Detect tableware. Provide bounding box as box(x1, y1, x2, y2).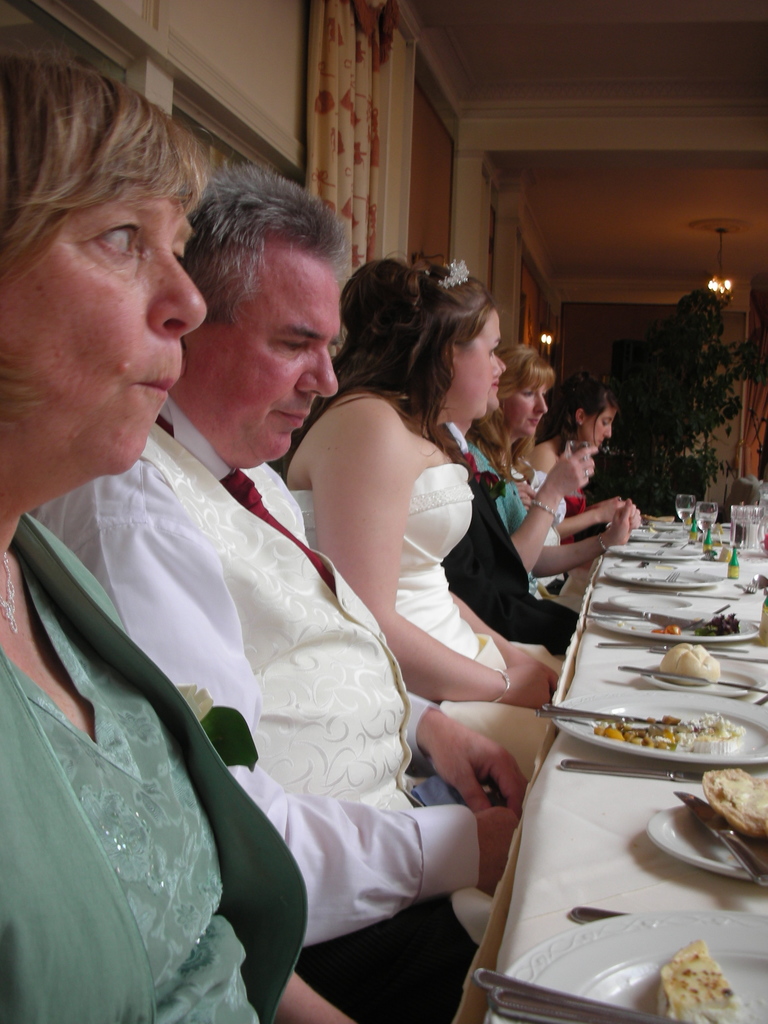
box(588, 609, 760, 642).
